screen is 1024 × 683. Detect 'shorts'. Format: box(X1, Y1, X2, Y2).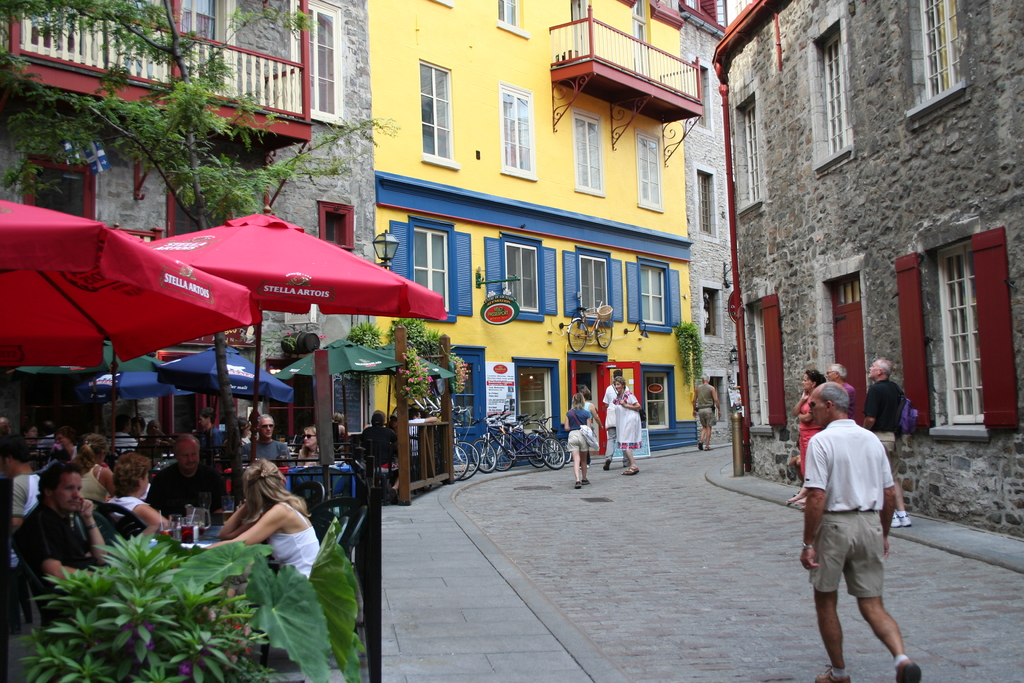
box(813, 523, 902, 618).
